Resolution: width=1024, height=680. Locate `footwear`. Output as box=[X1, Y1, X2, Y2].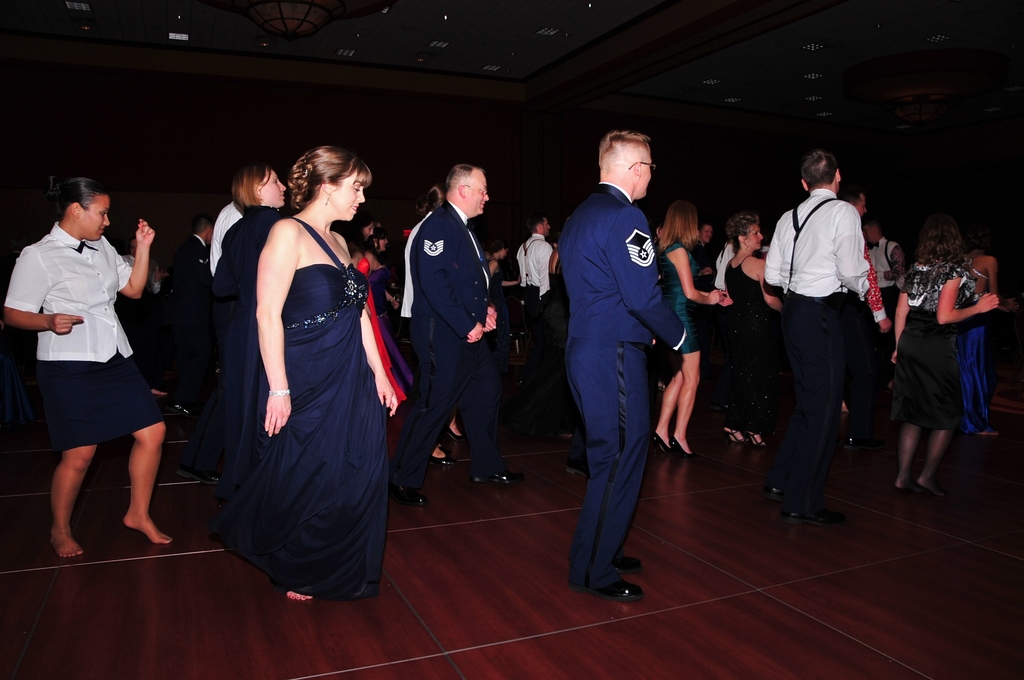
box=[671, 432, 698, 460].
